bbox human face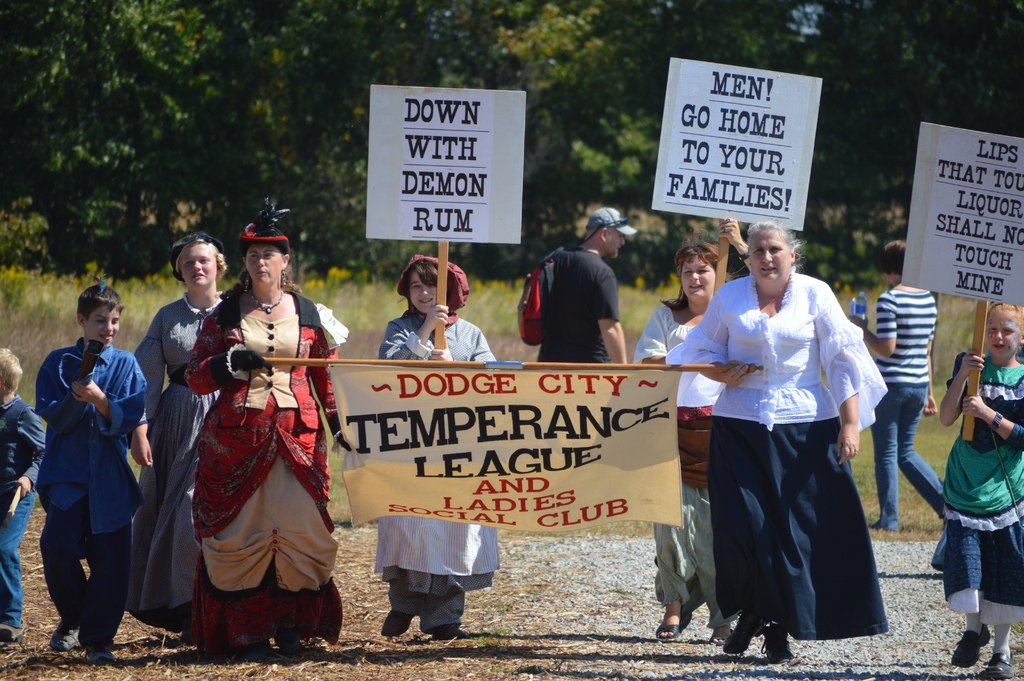
bbox=(246, 244, 282, 284)
